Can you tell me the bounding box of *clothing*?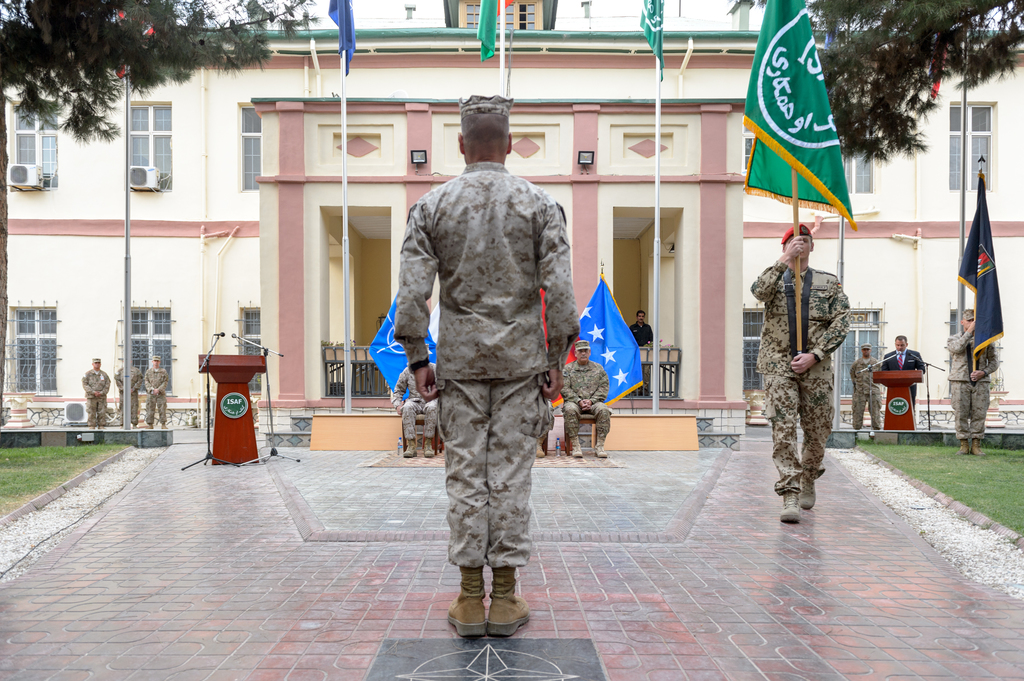
x1=623 y1=322 x2=660 y2=354.
